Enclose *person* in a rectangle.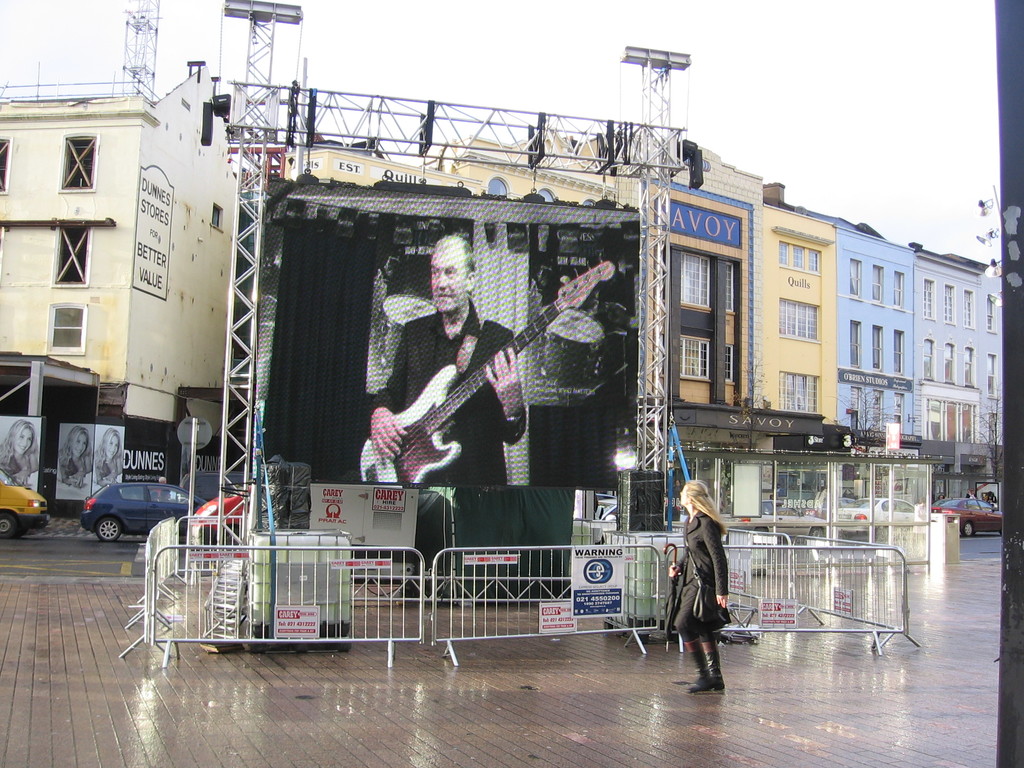
[x1=0, y1=413, x2=43, y2=492].
